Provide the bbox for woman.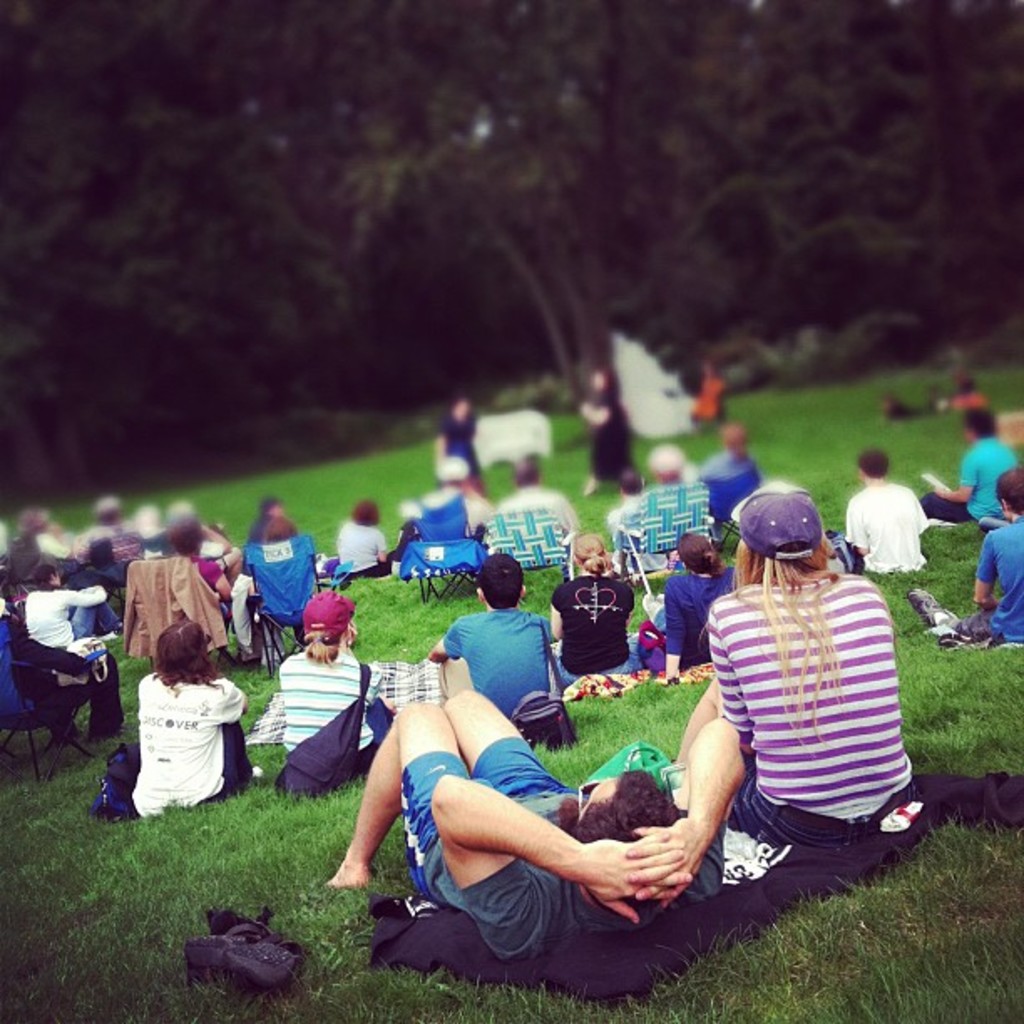
278 607 376 766.
